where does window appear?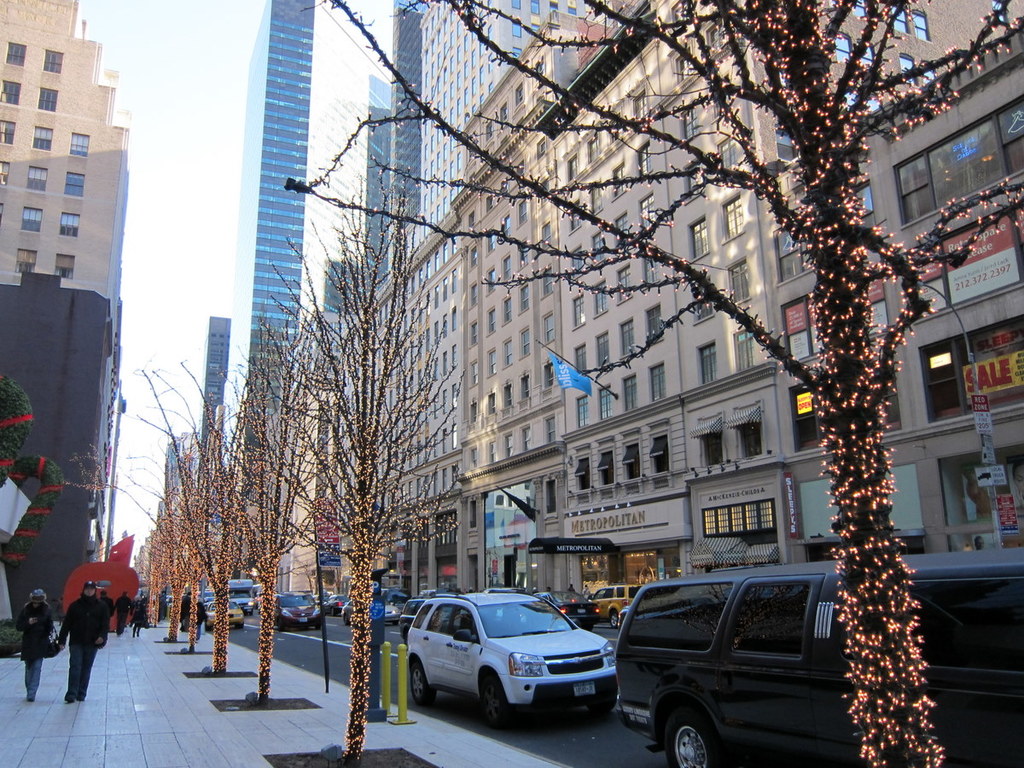
Appears at [777,128,794,162].
